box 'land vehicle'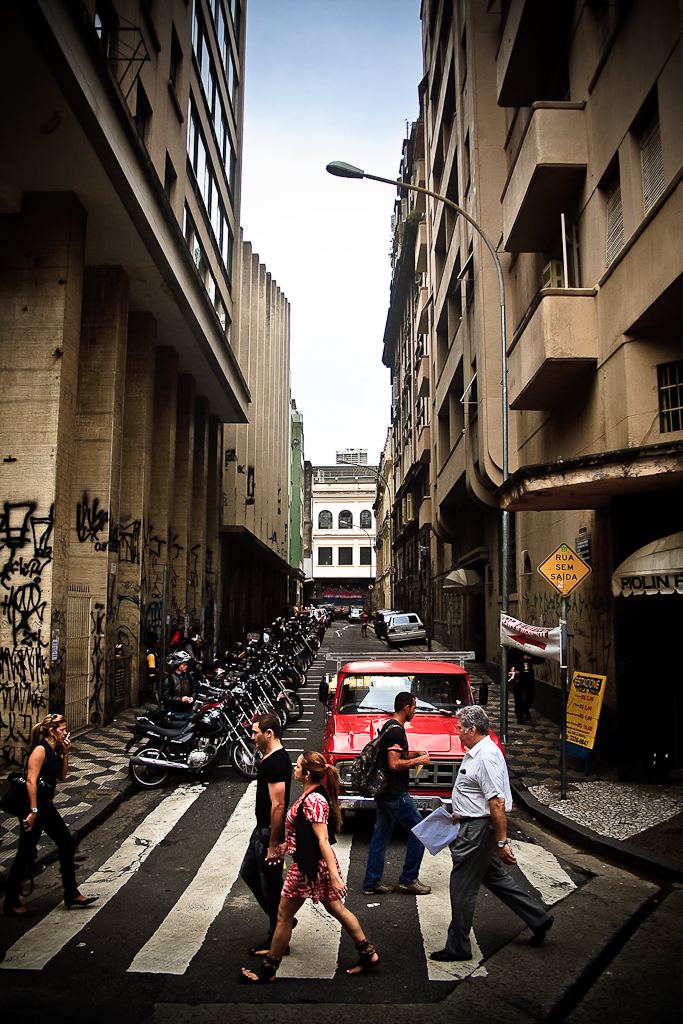
BBox(385, 612, 429, 643)
